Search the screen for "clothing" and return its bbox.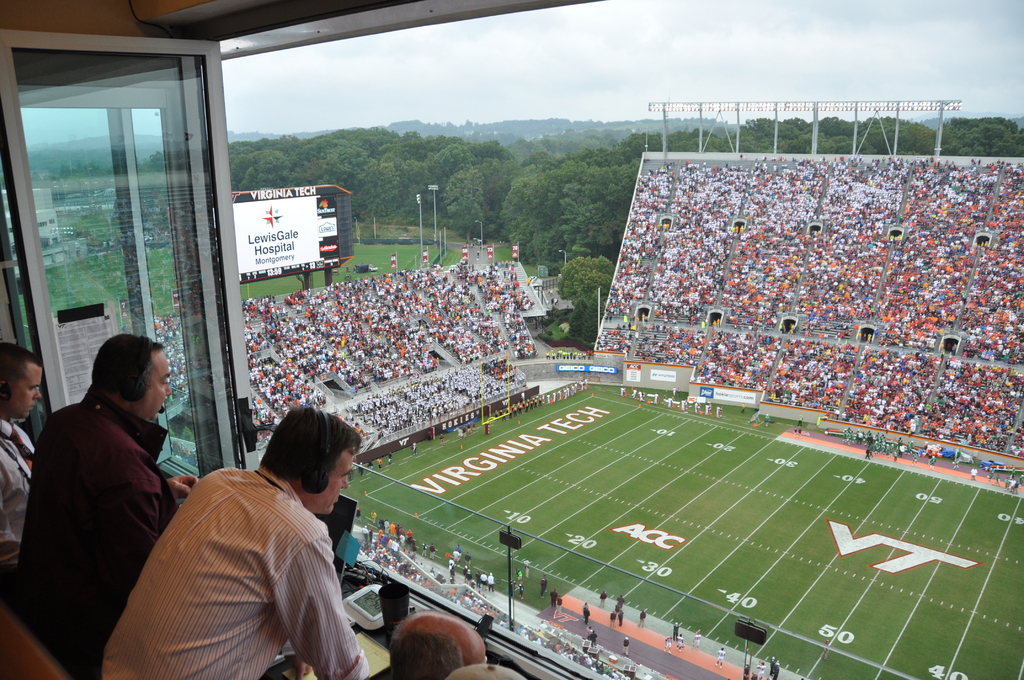
Found: (370, 531, 374, 545).
